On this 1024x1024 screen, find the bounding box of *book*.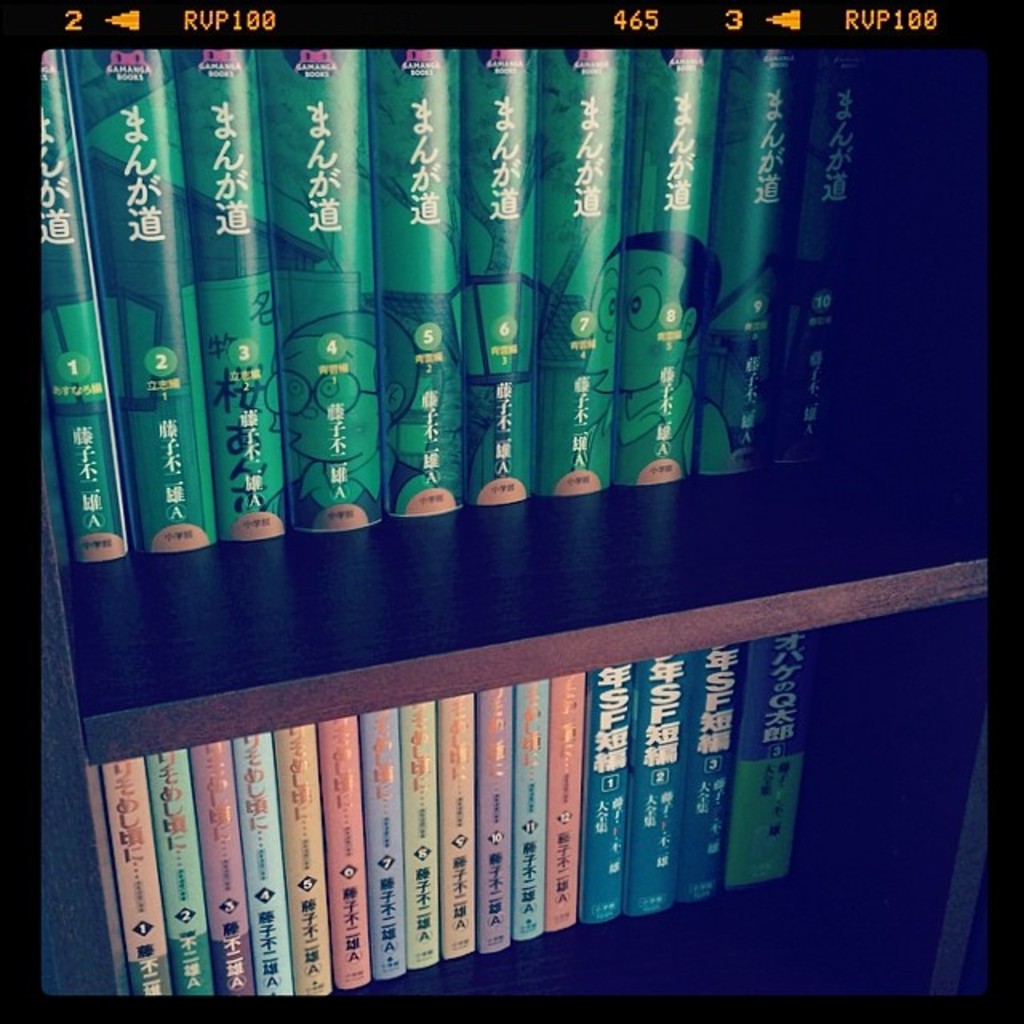
Bounding box: box=[728, 630, 813, 885].
